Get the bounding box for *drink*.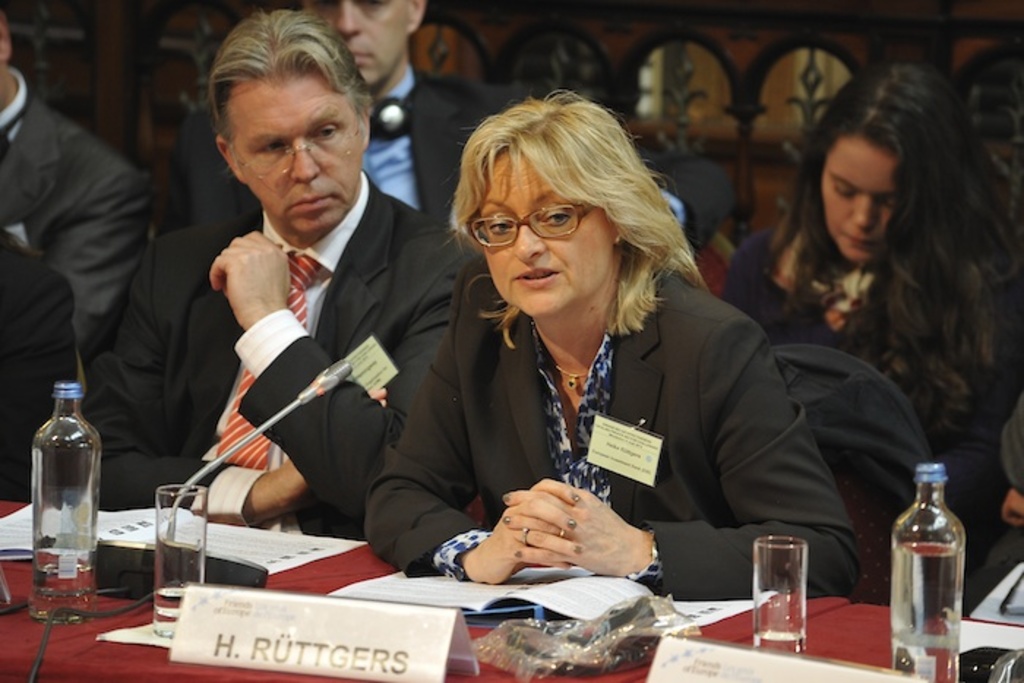
[154, 591, 184, 639].
